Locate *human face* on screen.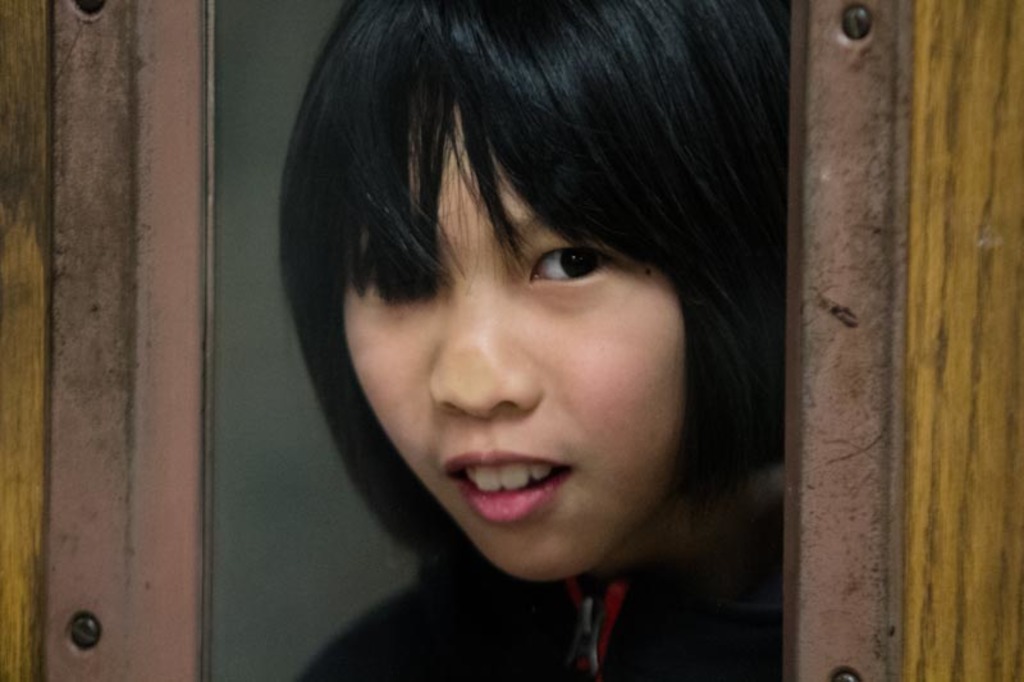
On screen at <box>342,109,682,580</box>.
